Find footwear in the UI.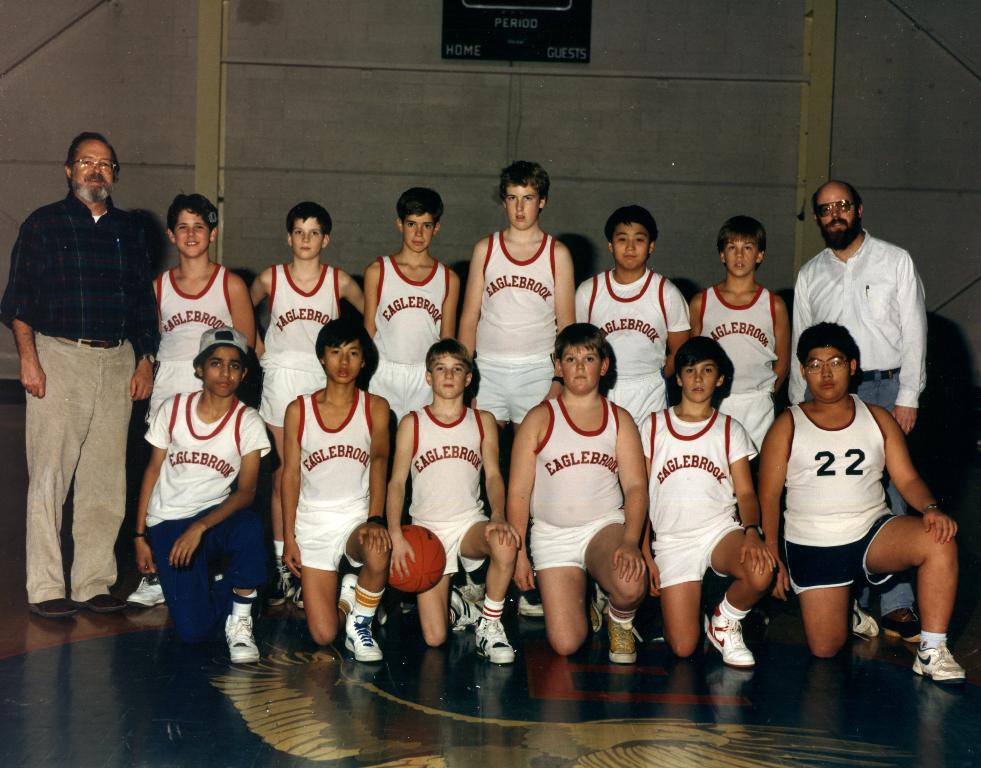
UI element at [left=588, top=581, right=612, bottom=633].
